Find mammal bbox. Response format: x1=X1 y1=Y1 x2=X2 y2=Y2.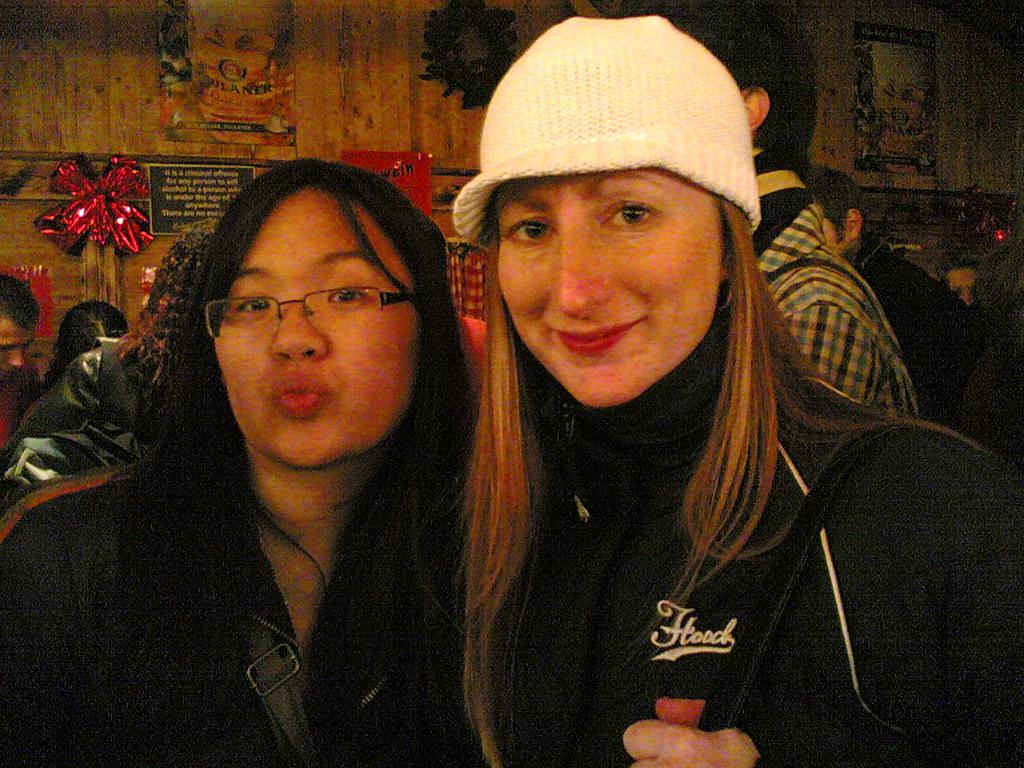
x1=0 y1=154 x2=482 y2=767.
